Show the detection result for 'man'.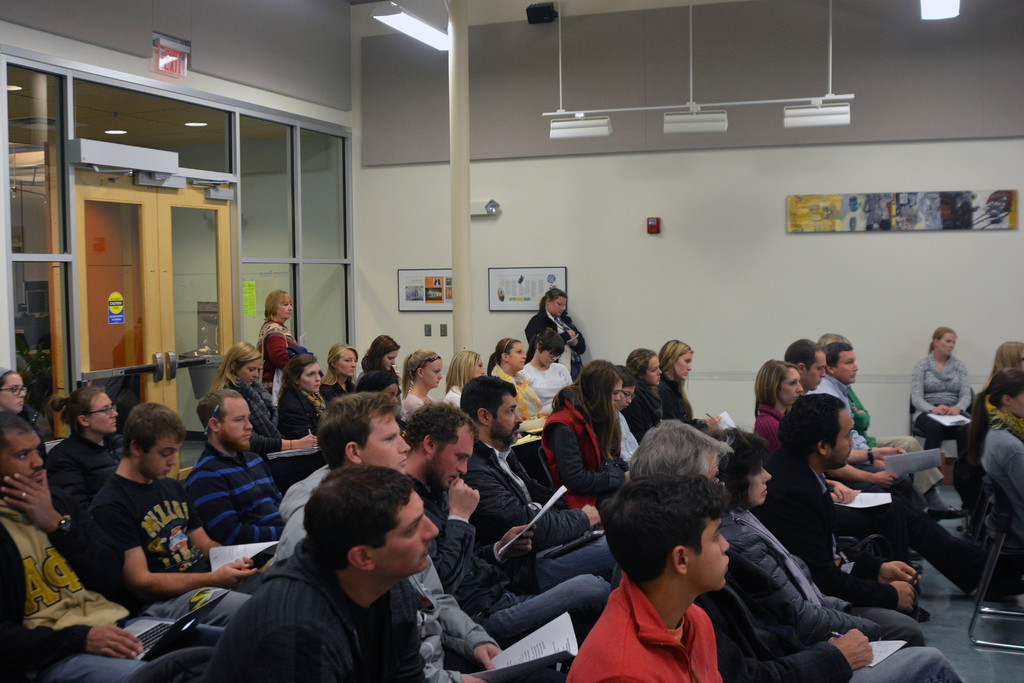
[783, 340, 924, 503].
